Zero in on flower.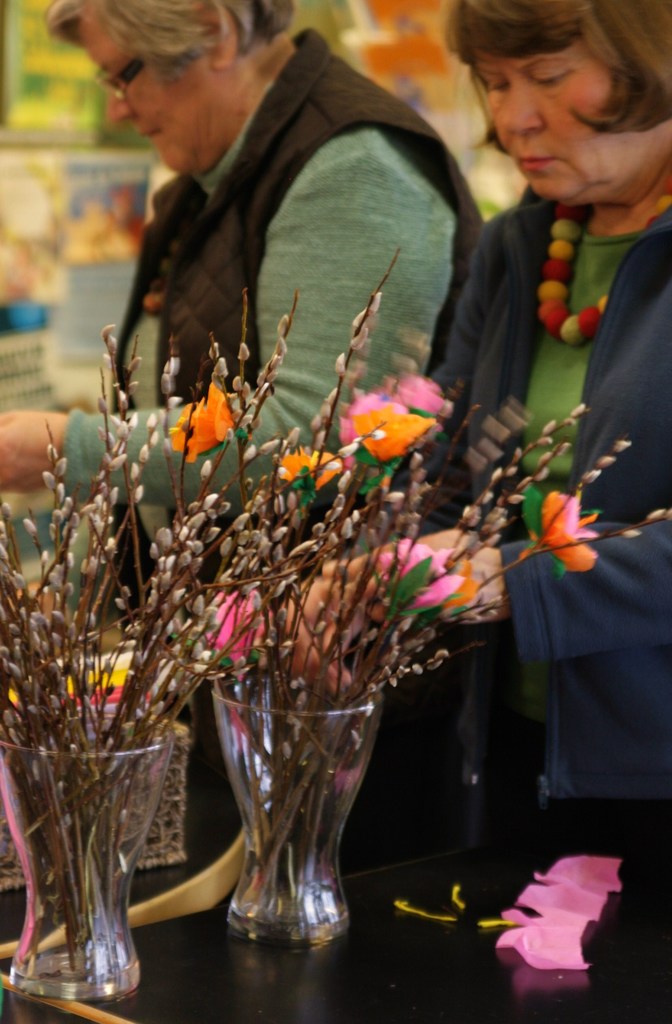
Zeroed in: locate(272, 447, 344, 494).
